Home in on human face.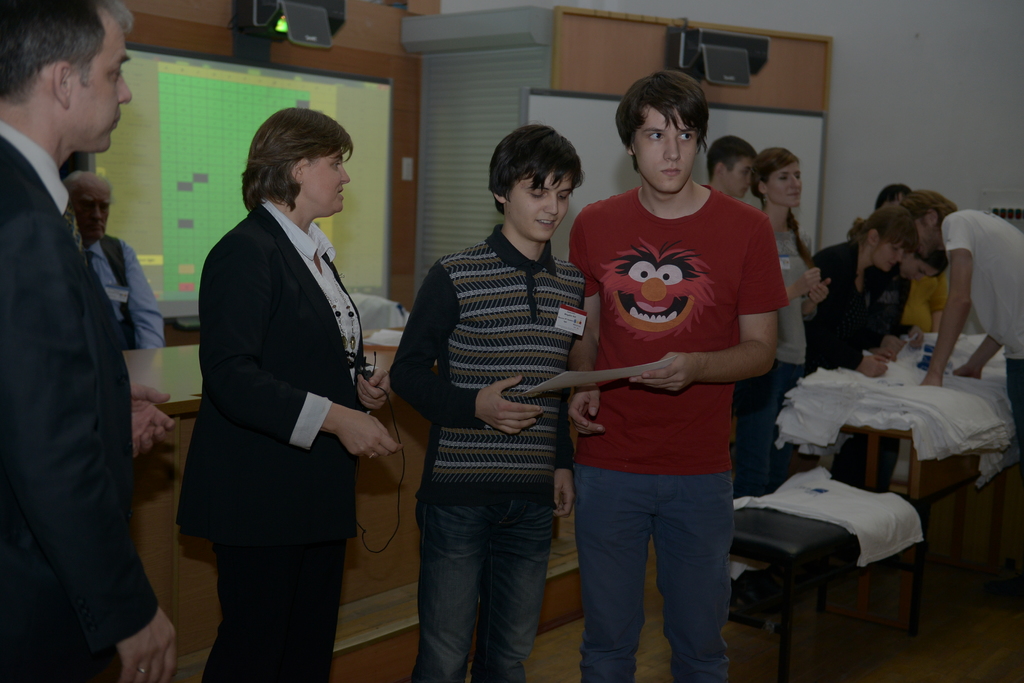
Homed in at (x1=906, y1=256, x2=939, y2=278).
